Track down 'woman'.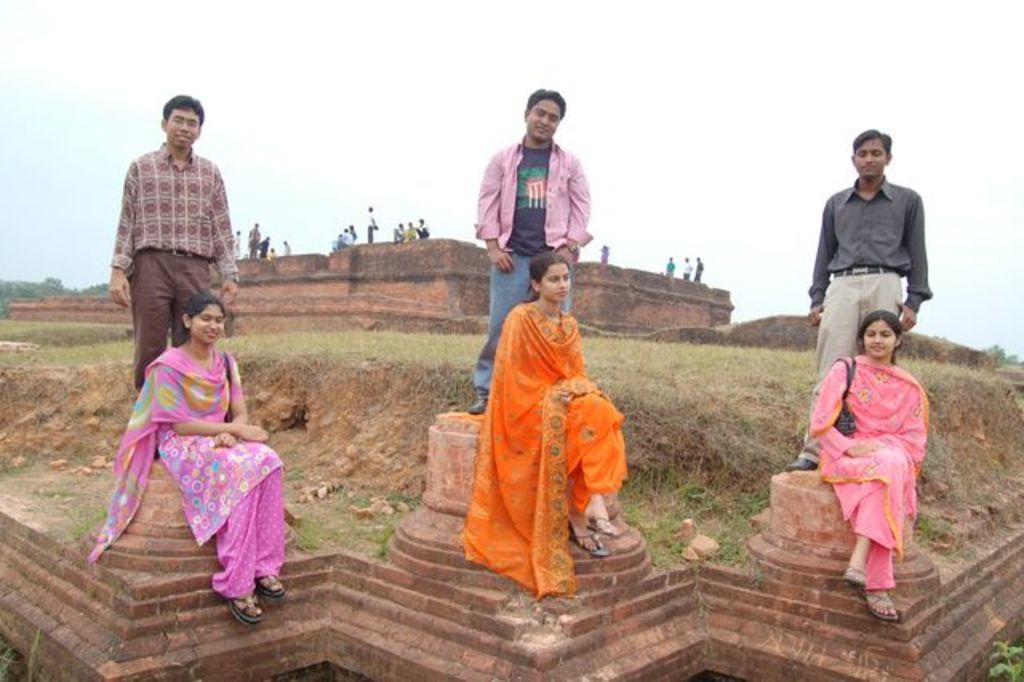
Tracked to box=[93, 237, 291, 602].
